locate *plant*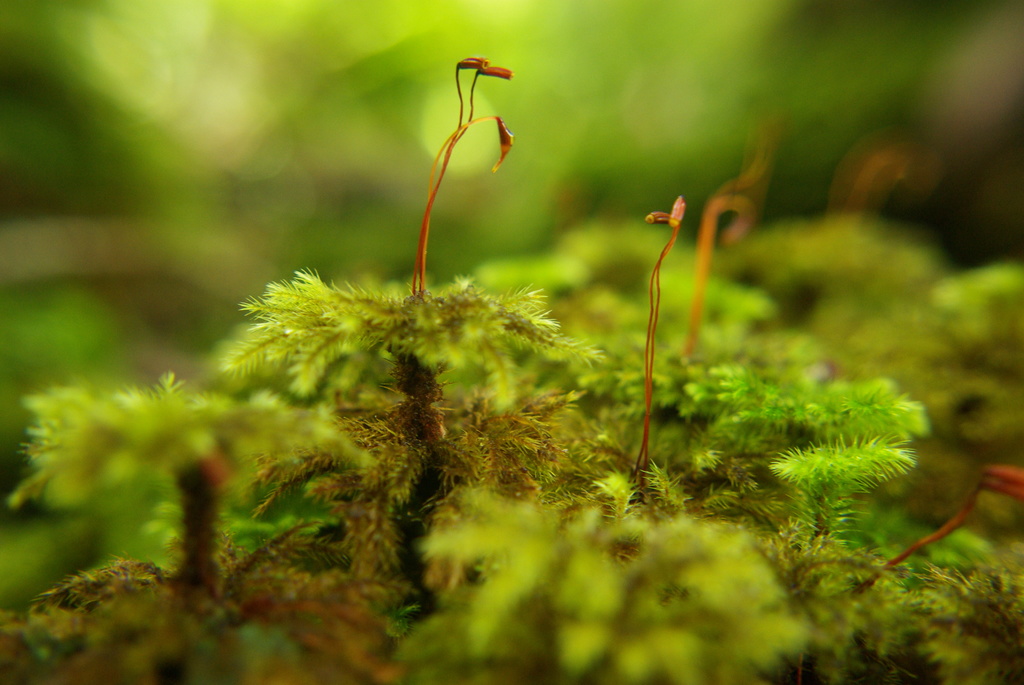
crop(934, 515, 1023, 684)
